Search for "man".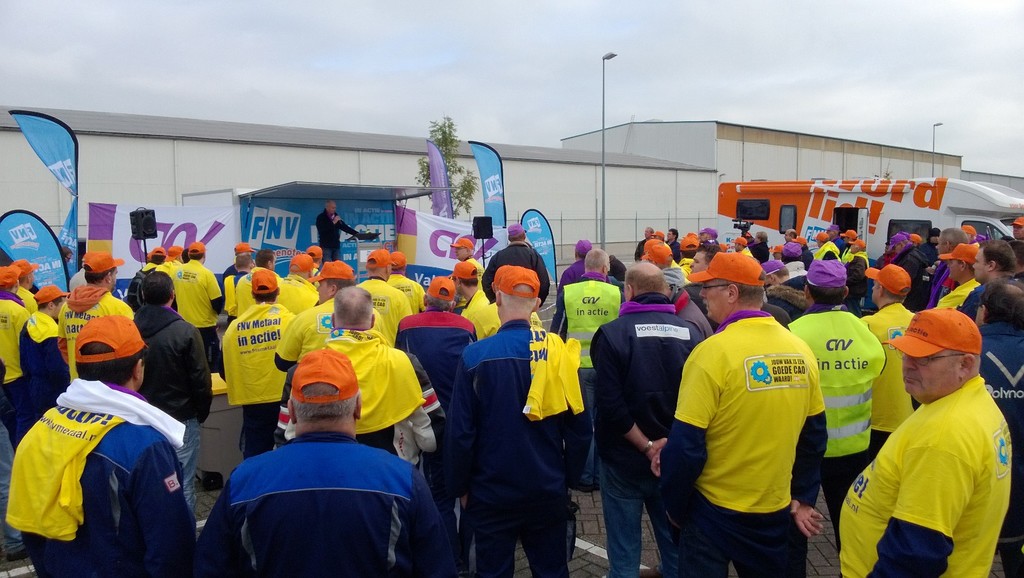
Found at Rect(128, 267, 214, 521).
